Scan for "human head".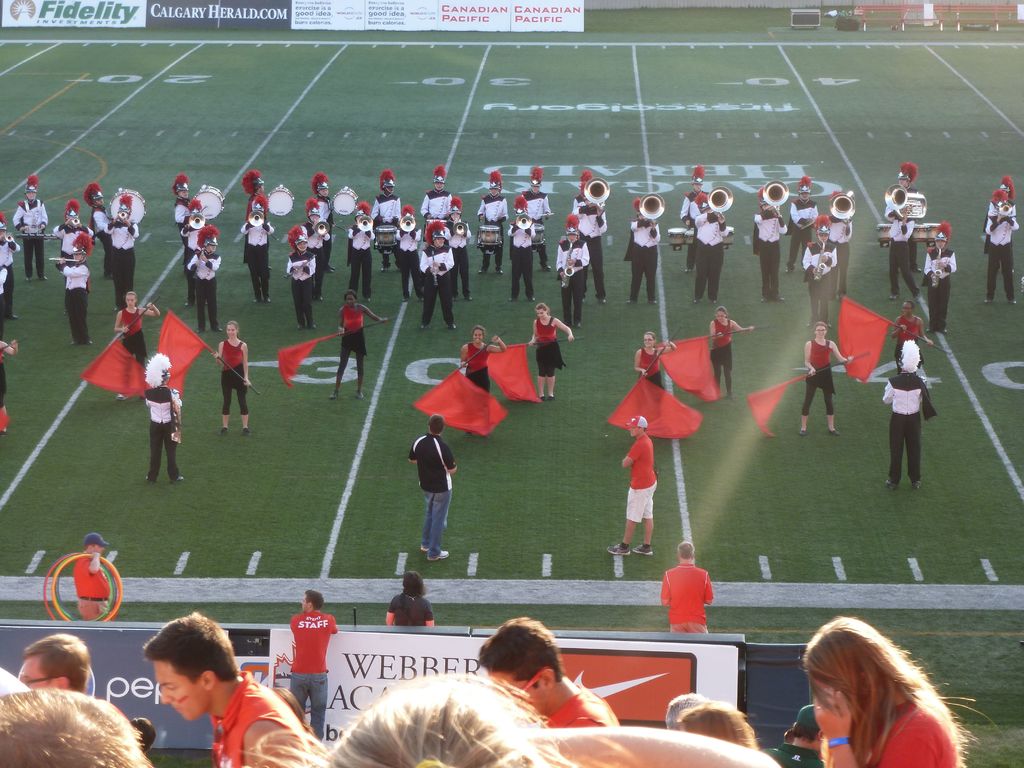
Scan result: Rect(0, 223, 7, 239).
